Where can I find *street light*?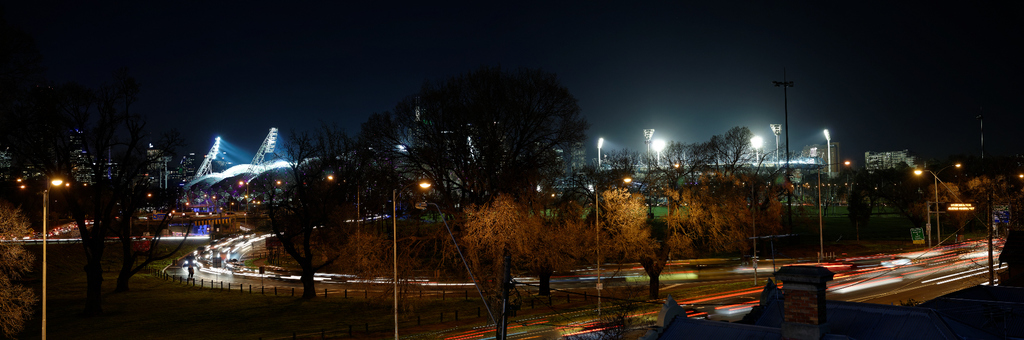
You can find it at <box>749,134,762,167</box>.
